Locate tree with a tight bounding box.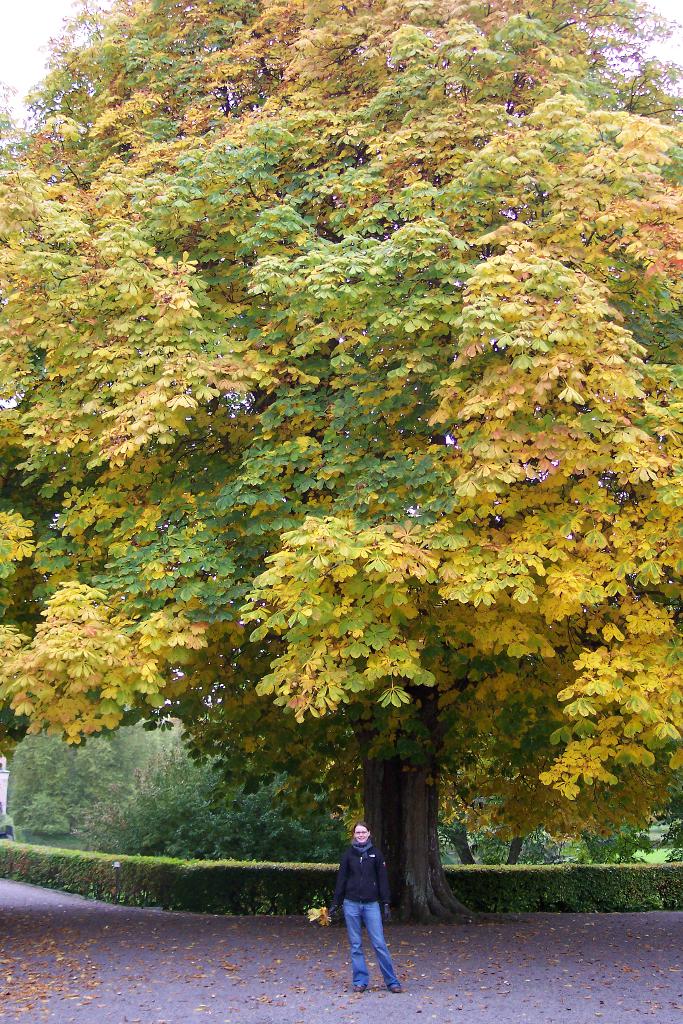
bbox=[104, 735, 351, 860].
